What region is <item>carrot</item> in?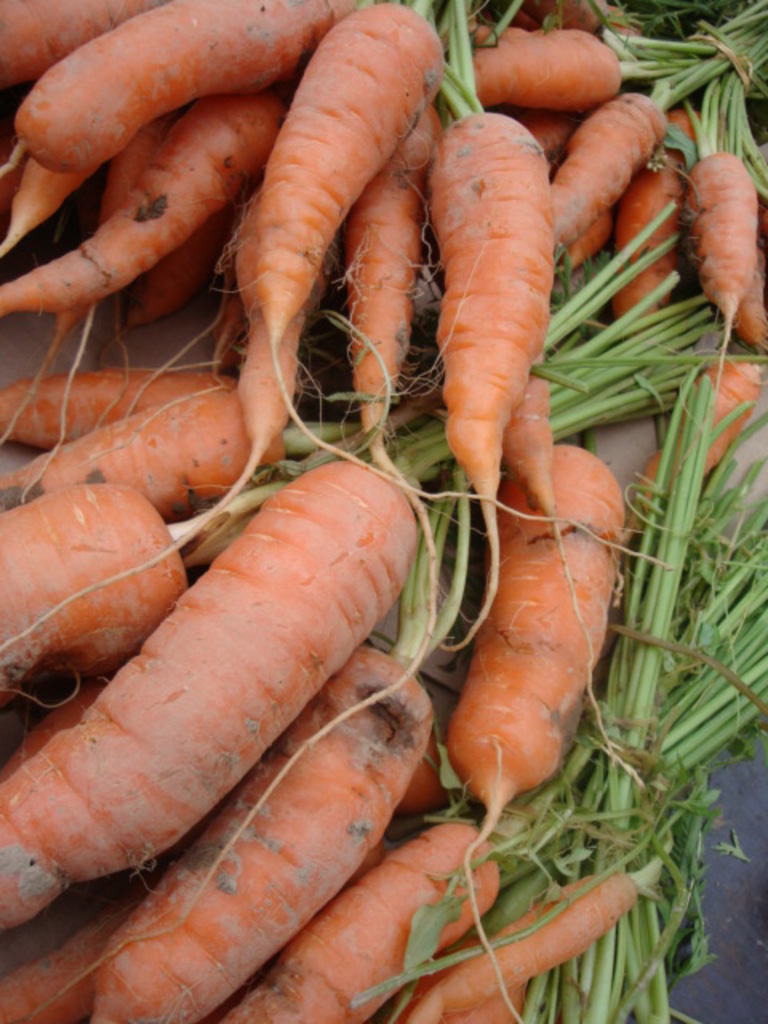
{"left": 0, "top": 451, "right": 427, "bottom": 933}.
